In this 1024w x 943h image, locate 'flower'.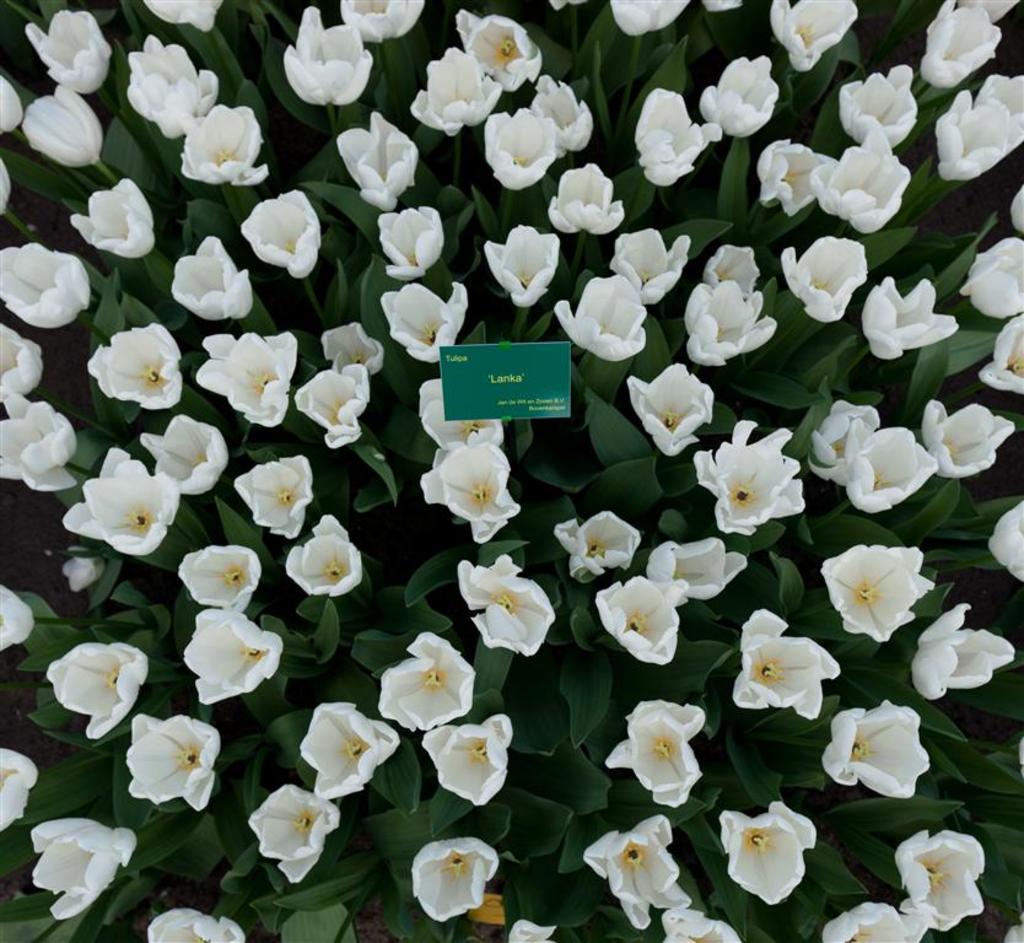
Bounding box: left=594, top=572, right=685, bottom=673.
